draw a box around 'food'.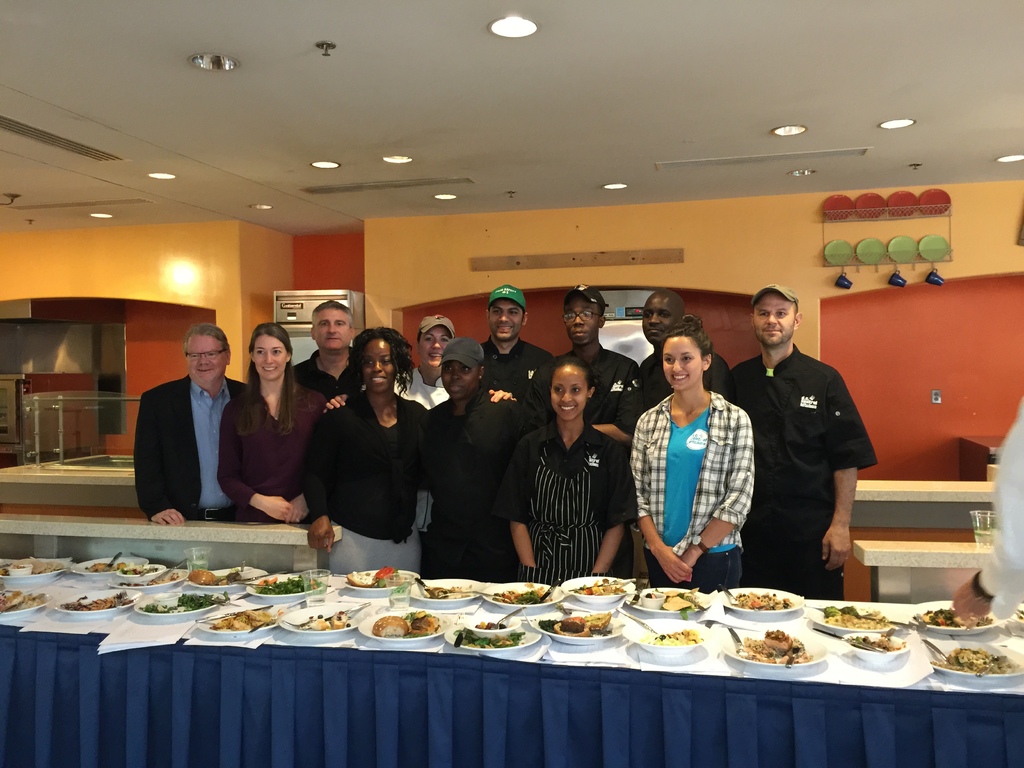
[486,579,547,603].
